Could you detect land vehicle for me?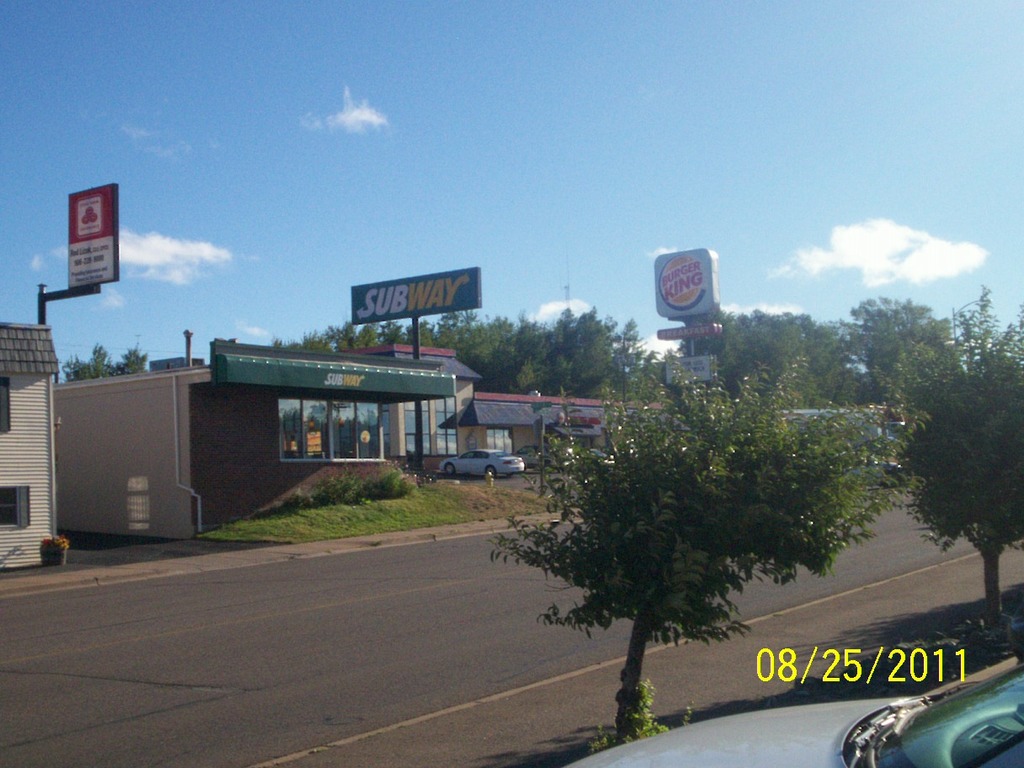
Detection result: left=563, top=662, right=1023, bottom=767.
